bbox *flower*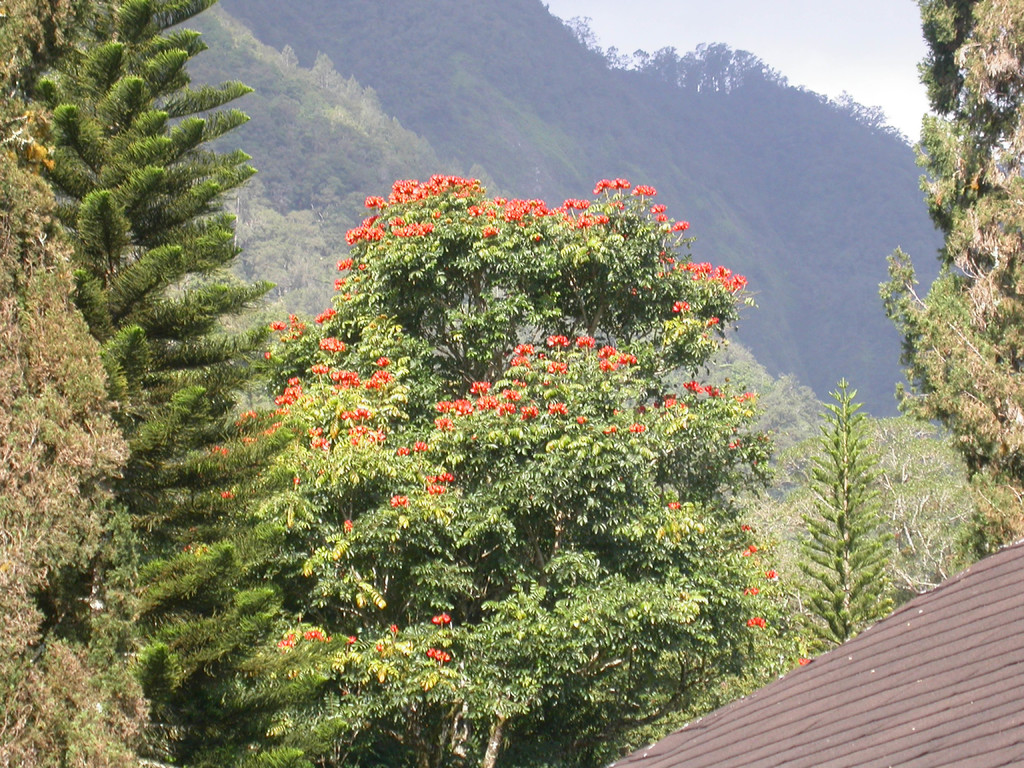
BBox(656, 211, 668, 224)
